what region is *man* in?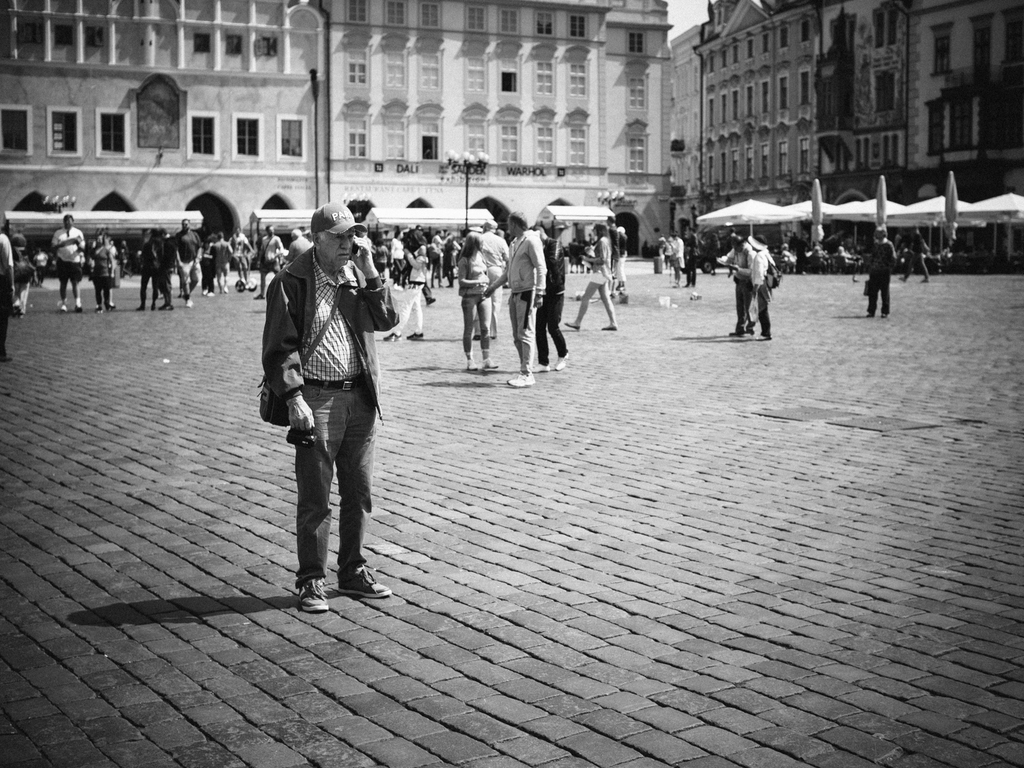
box=[529, 221, 567, 370].
